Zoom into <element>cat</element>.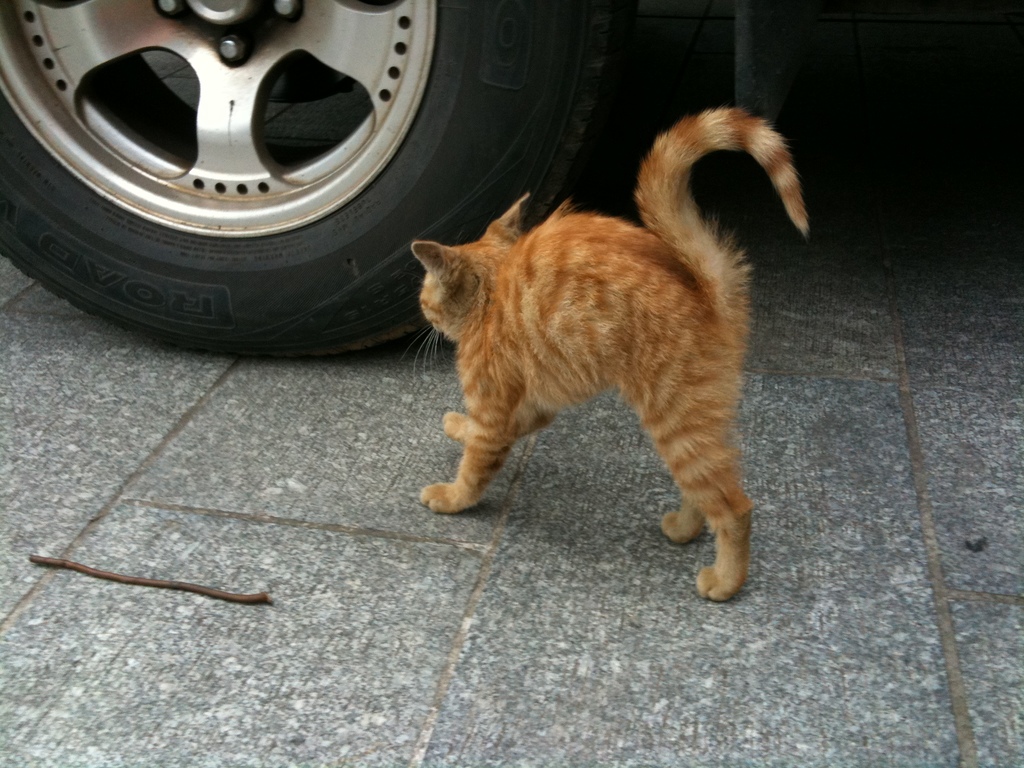
Zoom target: (402, 110, 808, 607).
